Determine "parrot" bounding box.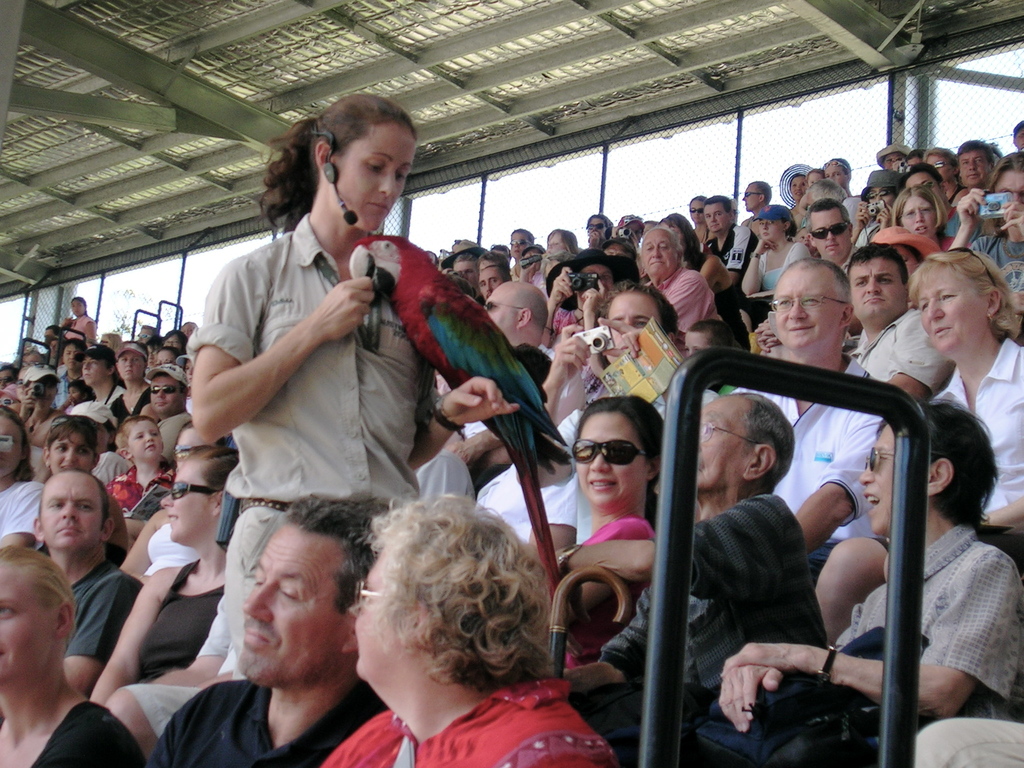
Determined: detection(344, 237, 572, 594).
